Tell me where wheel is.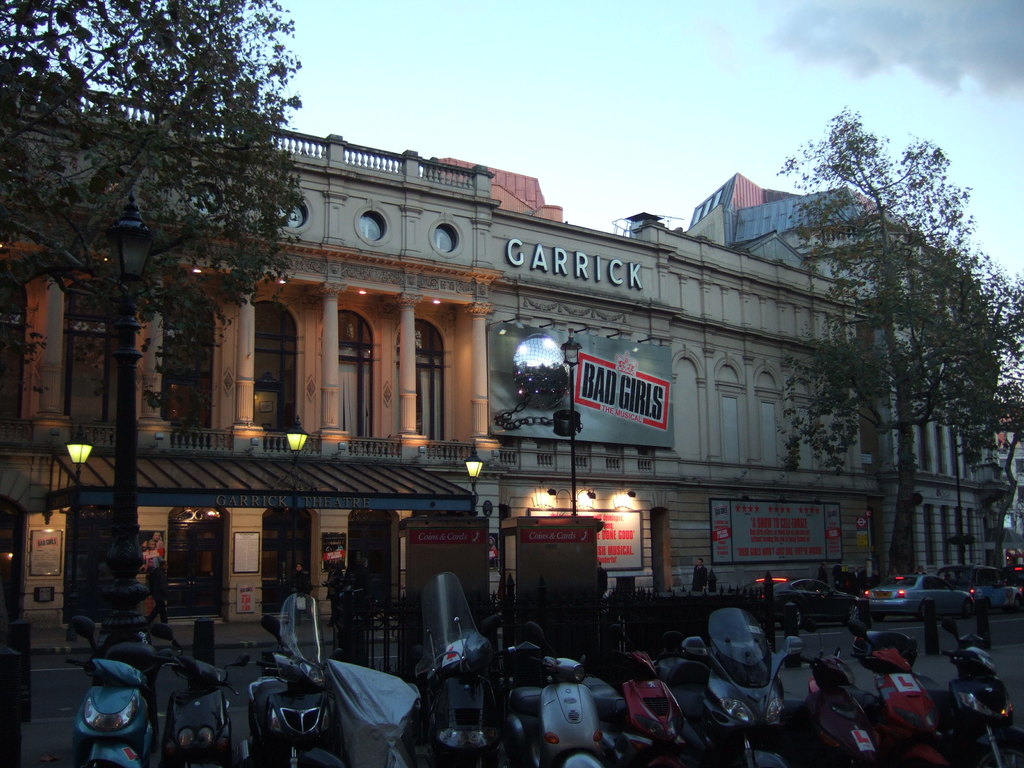
wheel is at x1=844 y1=601 x2=862 y2=634.
